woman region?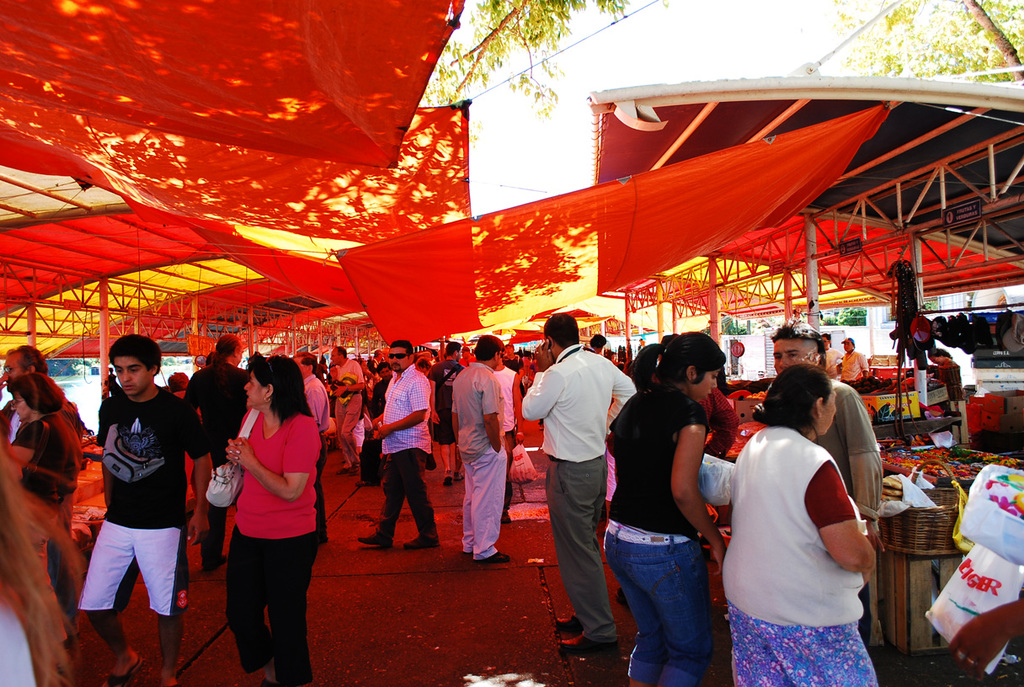
Rect(8, 375, 82, 654)
